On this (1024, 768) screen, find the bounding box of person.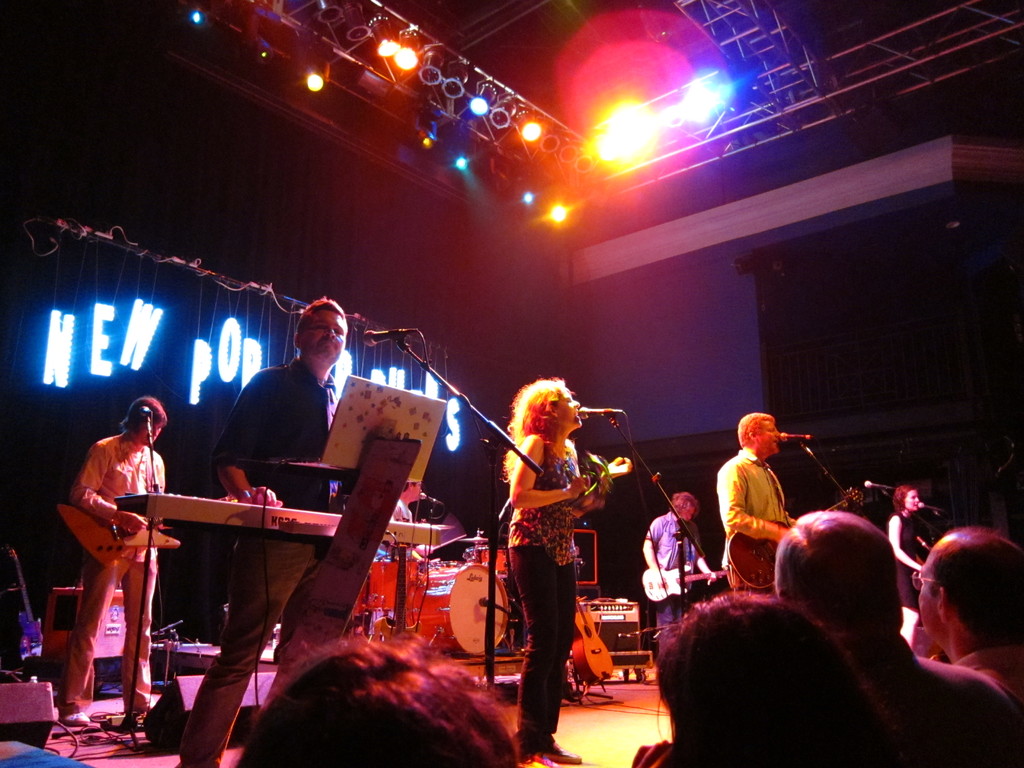
Bounding box: [x1=179, y1=304, x2=355, y2=767].
